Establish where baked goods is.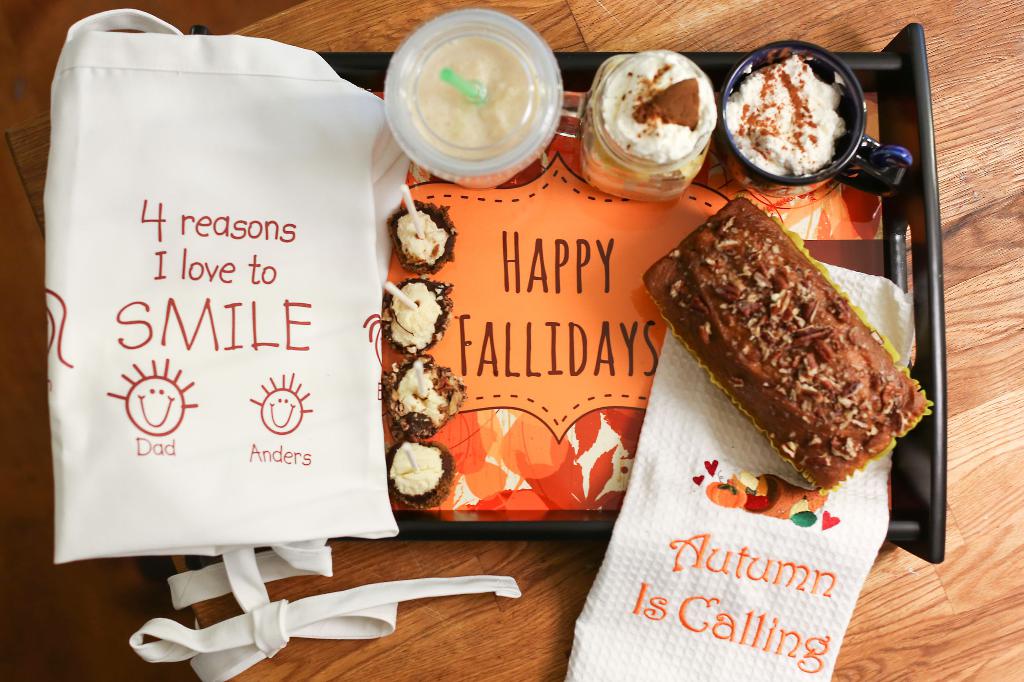
Established at <box>387,441,454,509</box>.
